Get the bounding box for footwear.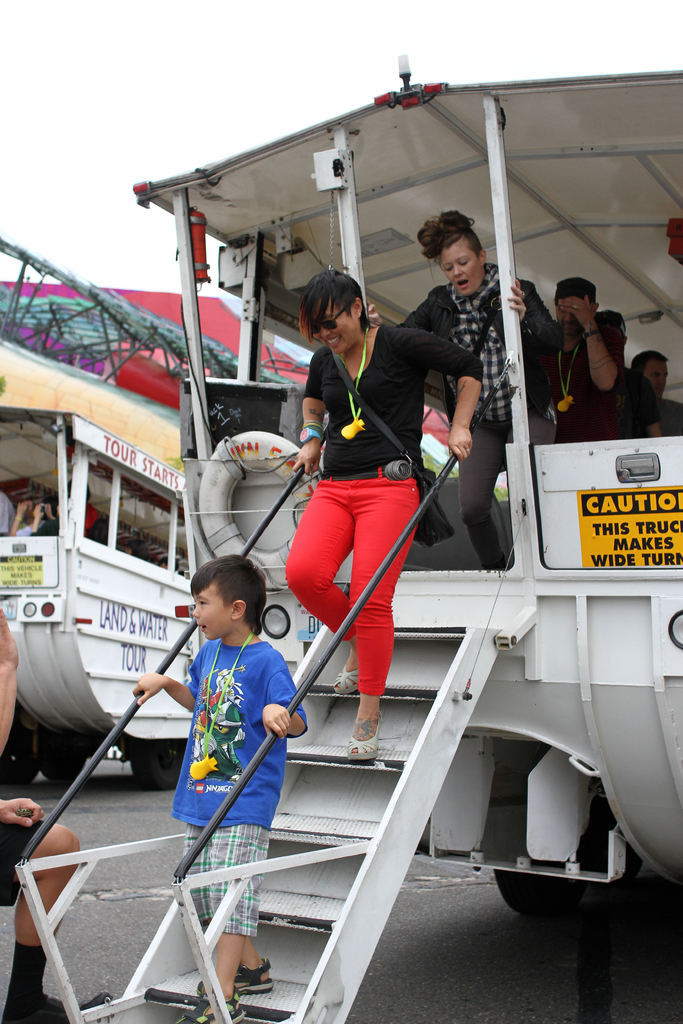
left=2, top=984, right=115, bottom=1023.
